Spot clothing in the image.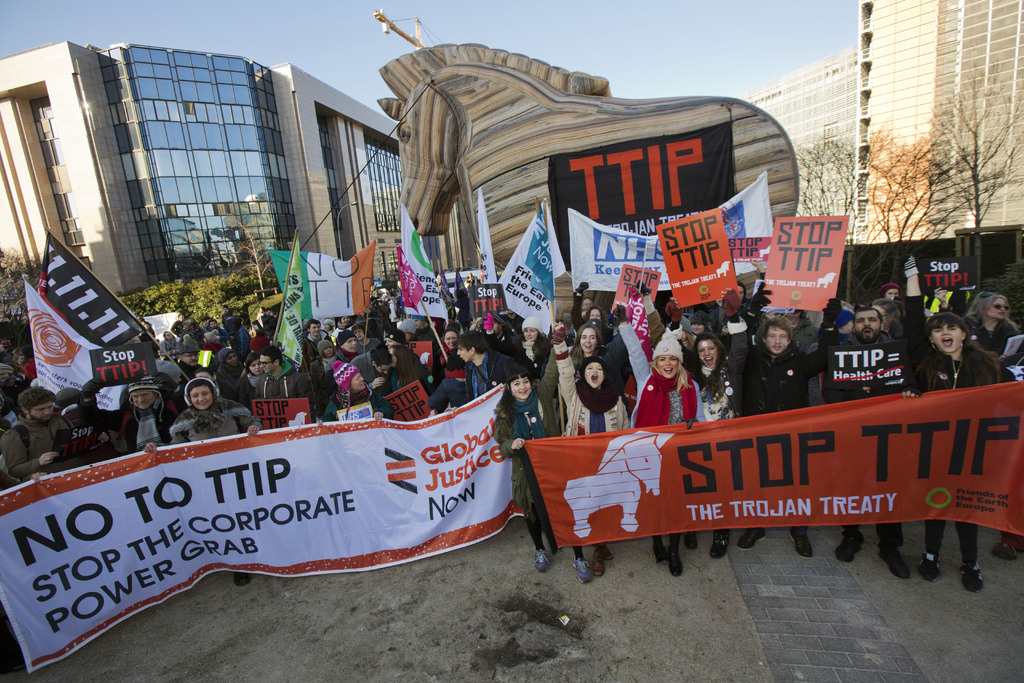
clothing found at pyautogui.locateOnScreen(619, 320, 706, 428).
